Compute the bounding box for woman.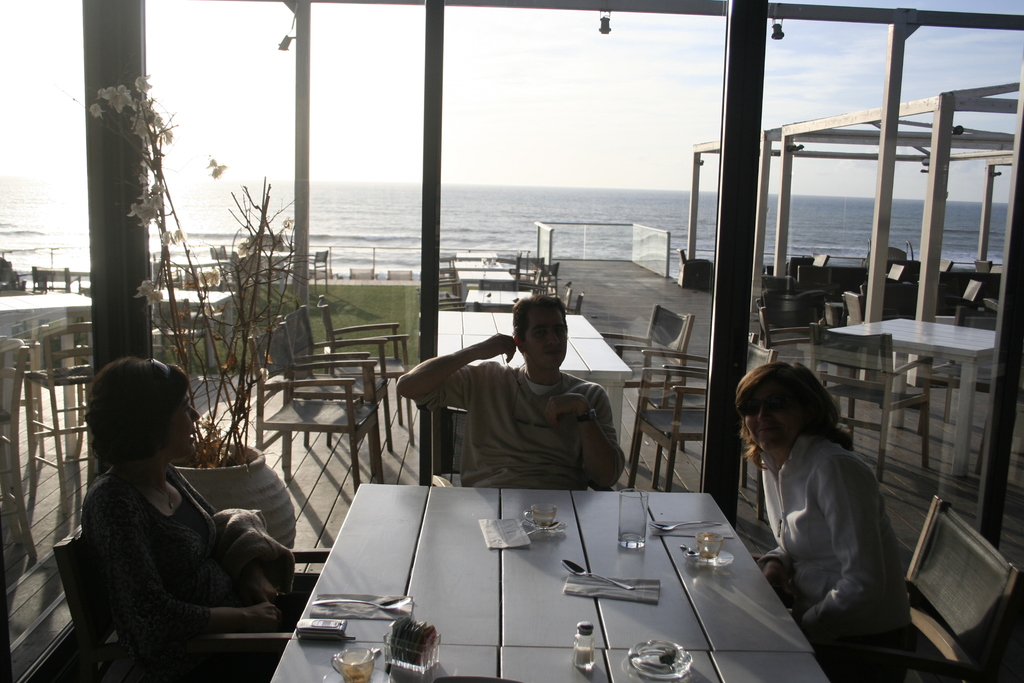
[735,344,904,653].
